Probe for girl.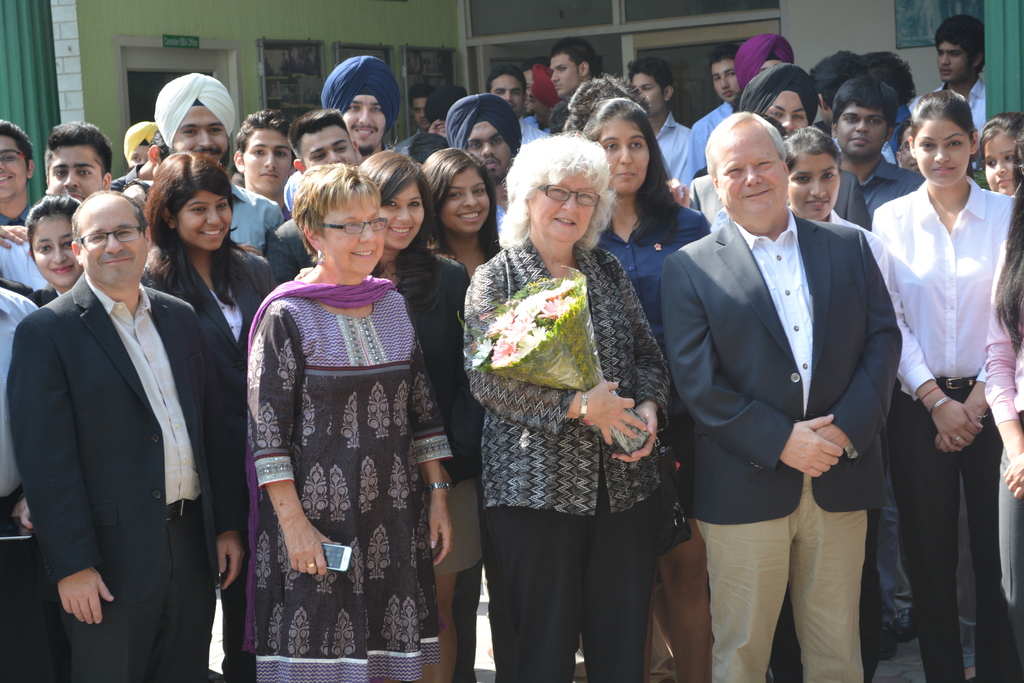
Probe result: crop(294, 149, 470, 682).
